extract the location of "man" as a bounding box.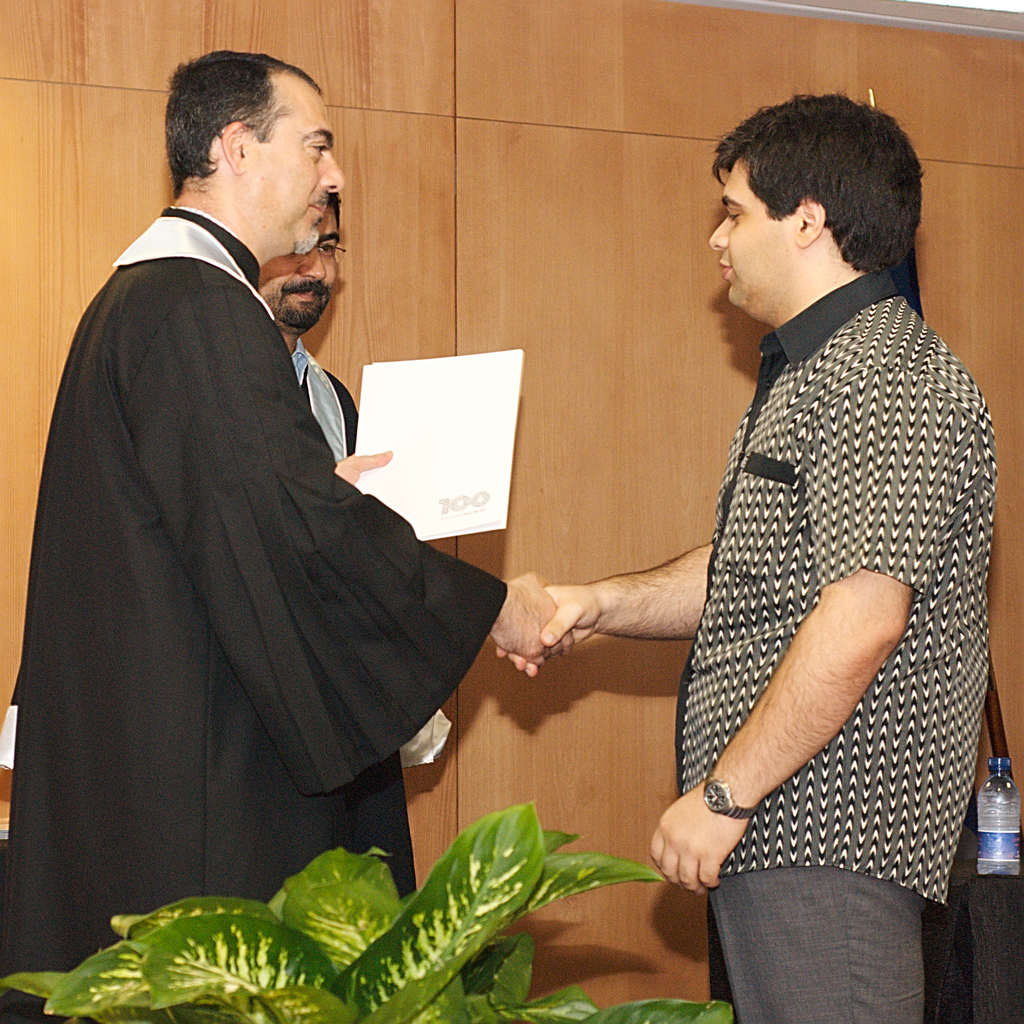
38:23:545:961.
